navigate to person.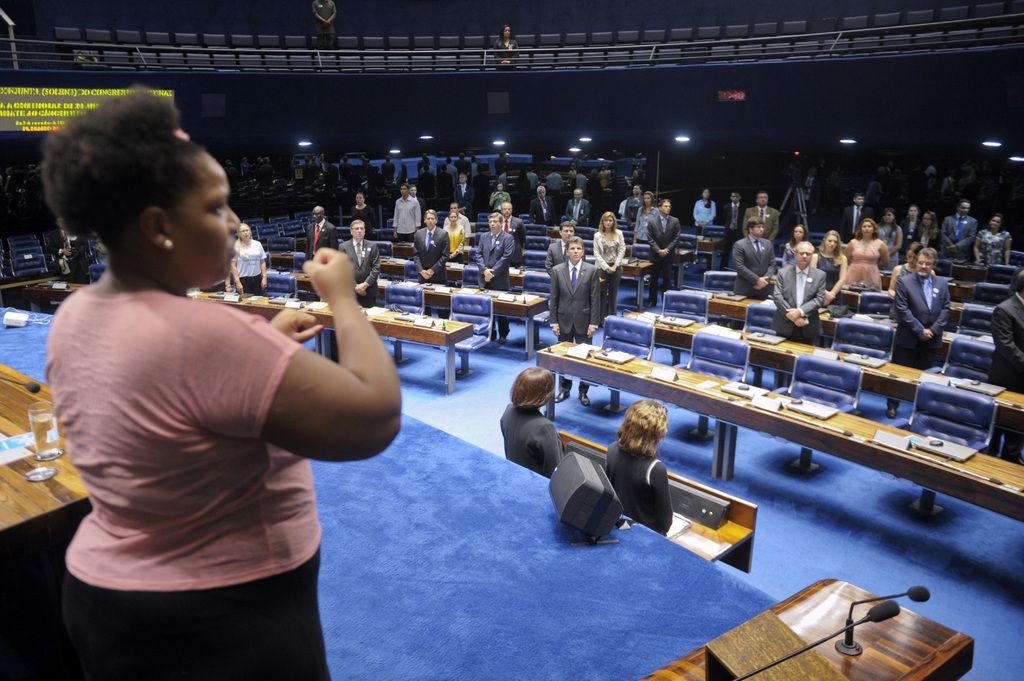
Navigation target: bbox=(527, 183, 550, 221).
